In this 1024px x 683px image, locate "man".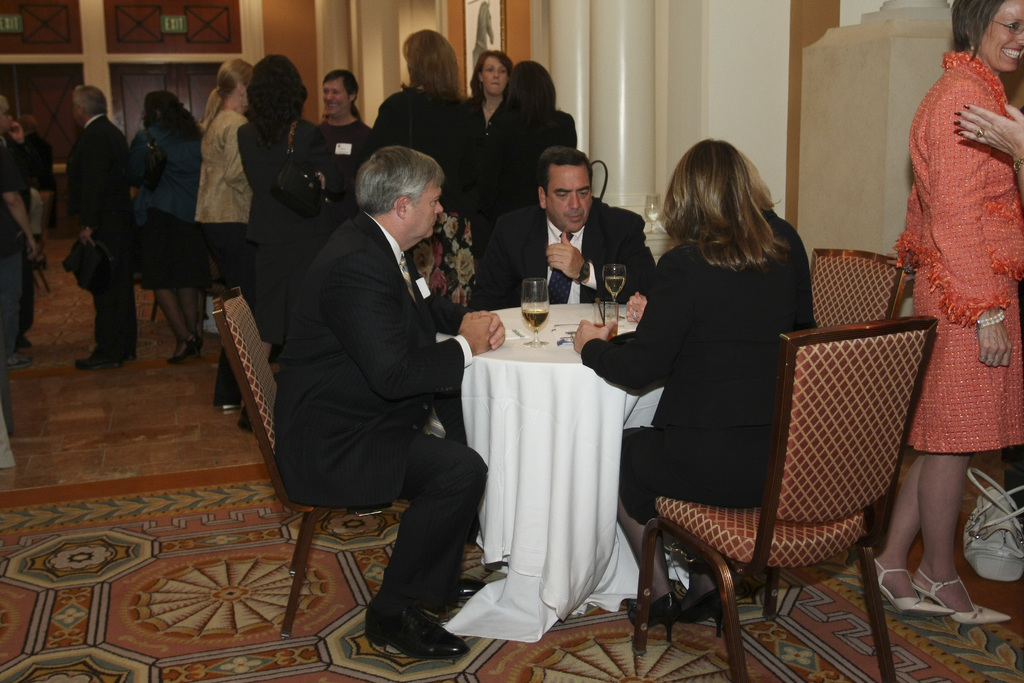
Bounding box: 63/79/129/367.
